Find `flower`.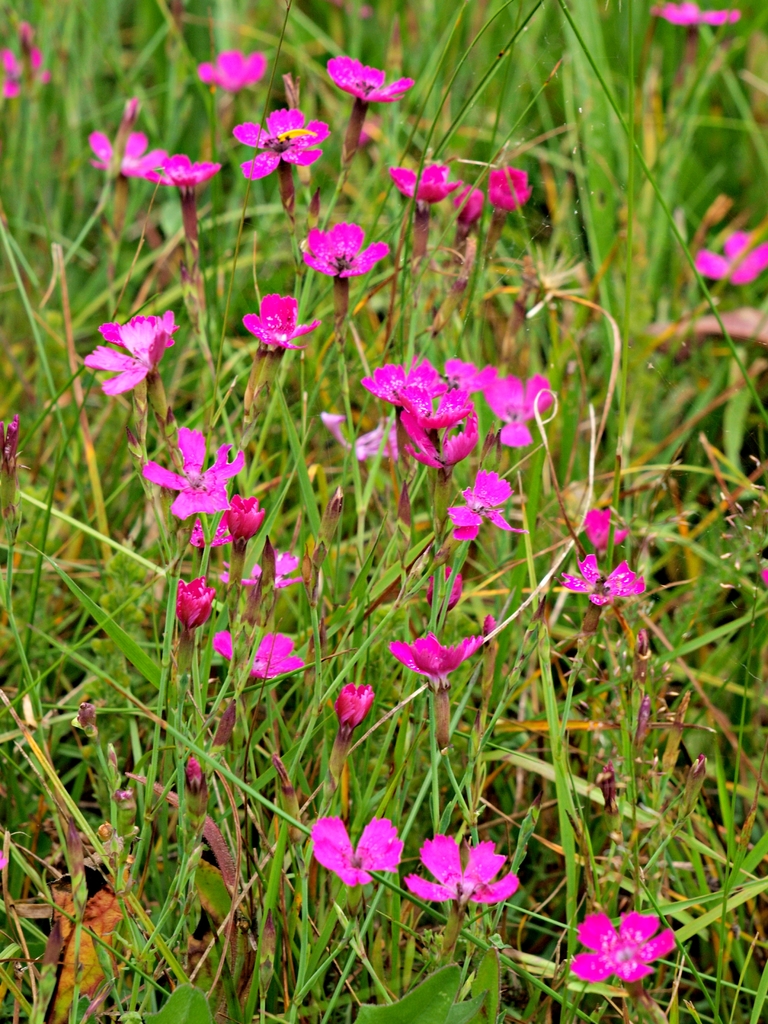
region(219, 547, 300, 586).
